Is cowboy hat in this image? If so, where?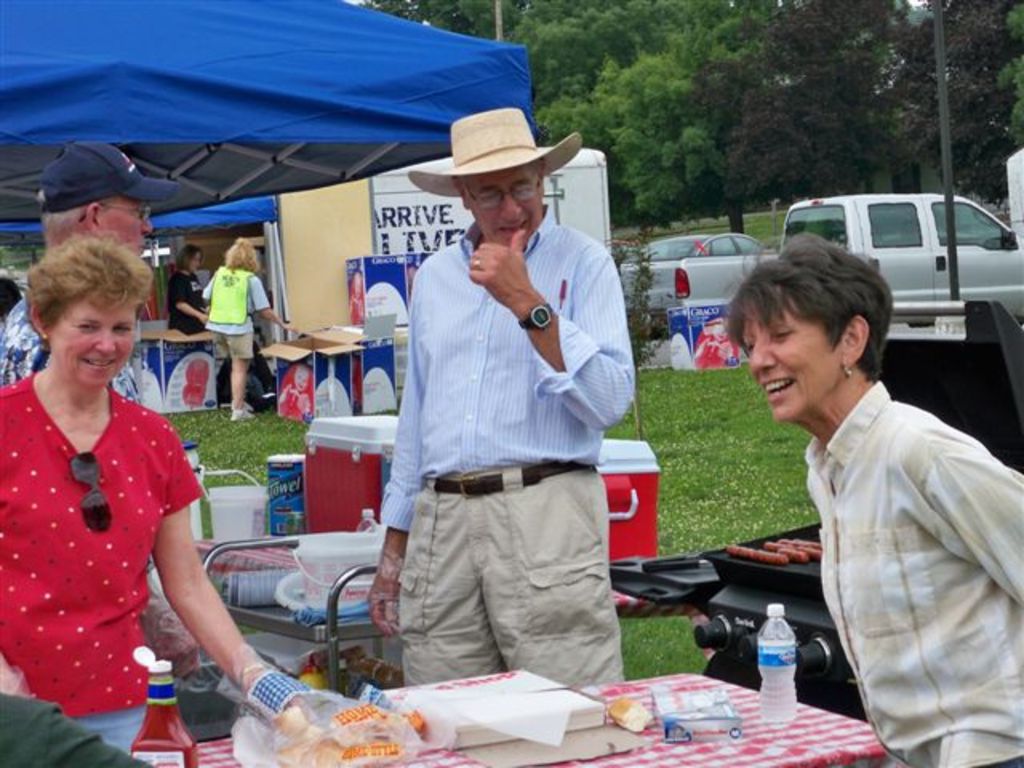
Yes, at pyautogui.locateOnScreen(430, 96, 555, 195).
